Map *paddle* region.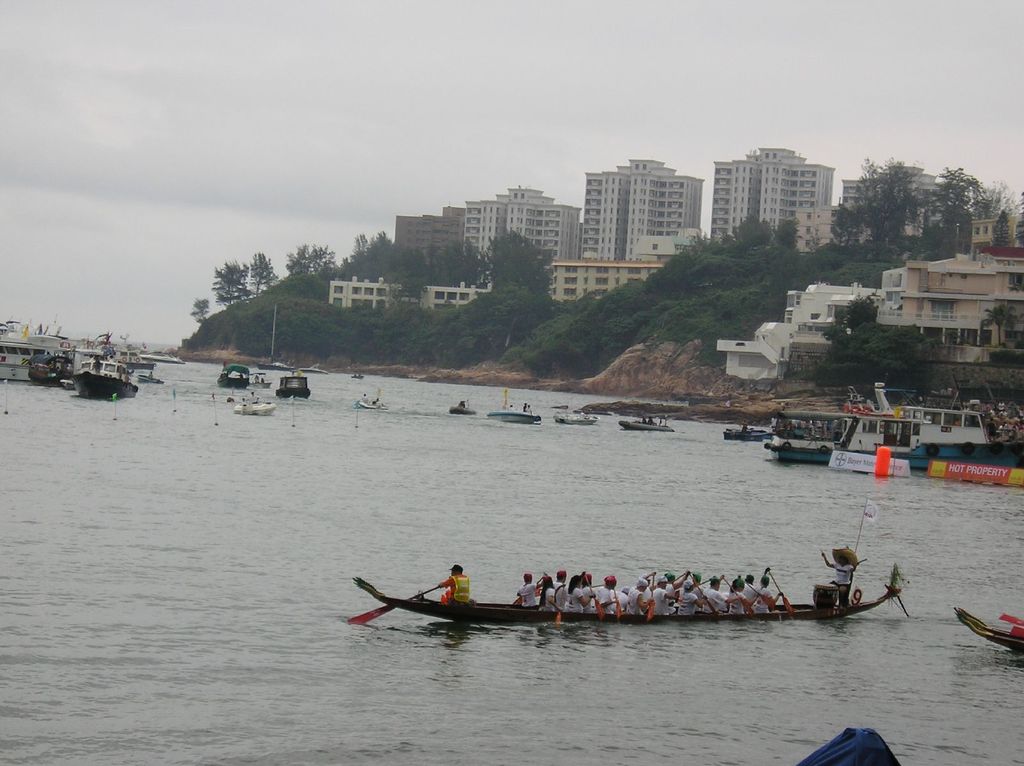
Mapped to <region>584, 573, 603, 619</region>.
